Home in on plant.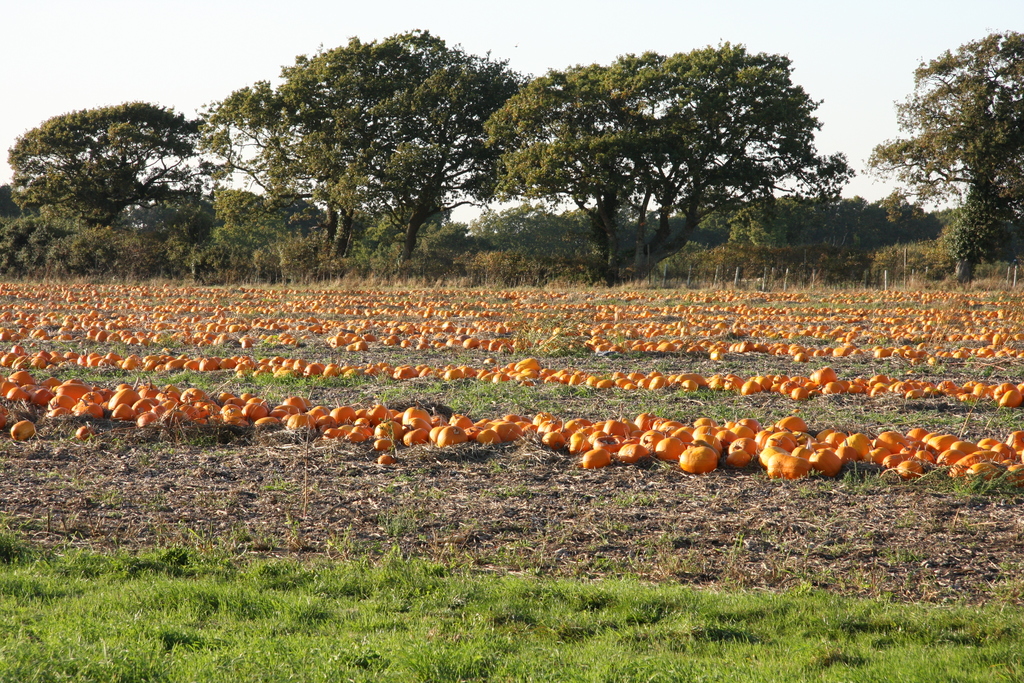
Homed in at box(393, 204, 476, 288).
